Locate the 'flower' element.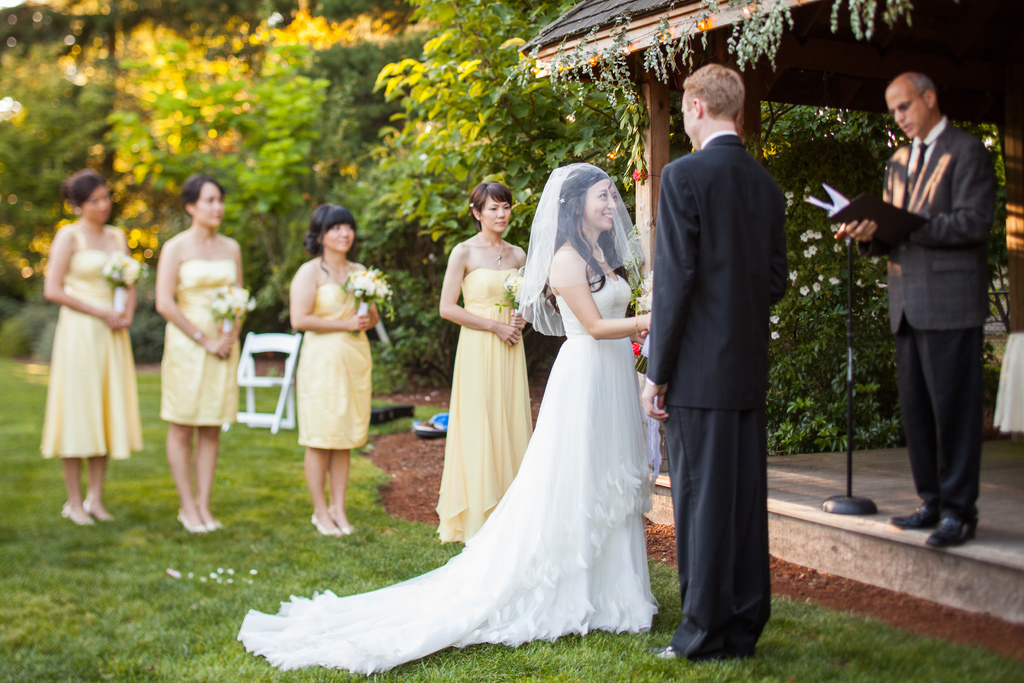
Element bbox: left=769, top=314, right=780, bottom=324.
